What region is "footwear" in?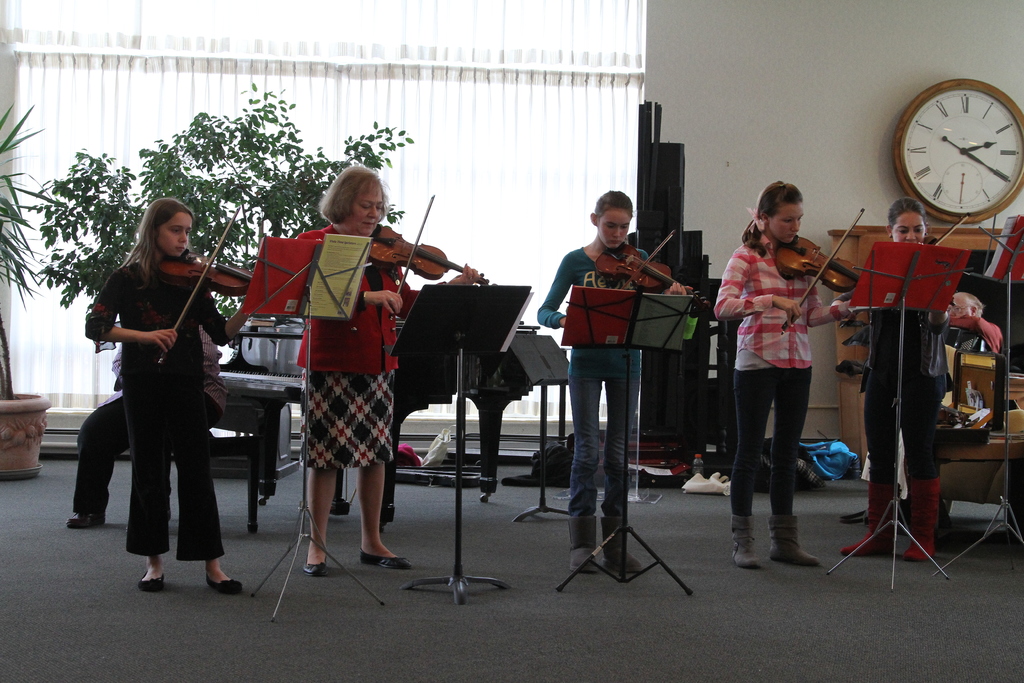
<bbox>570, 516, 598, 573</bbox>.
